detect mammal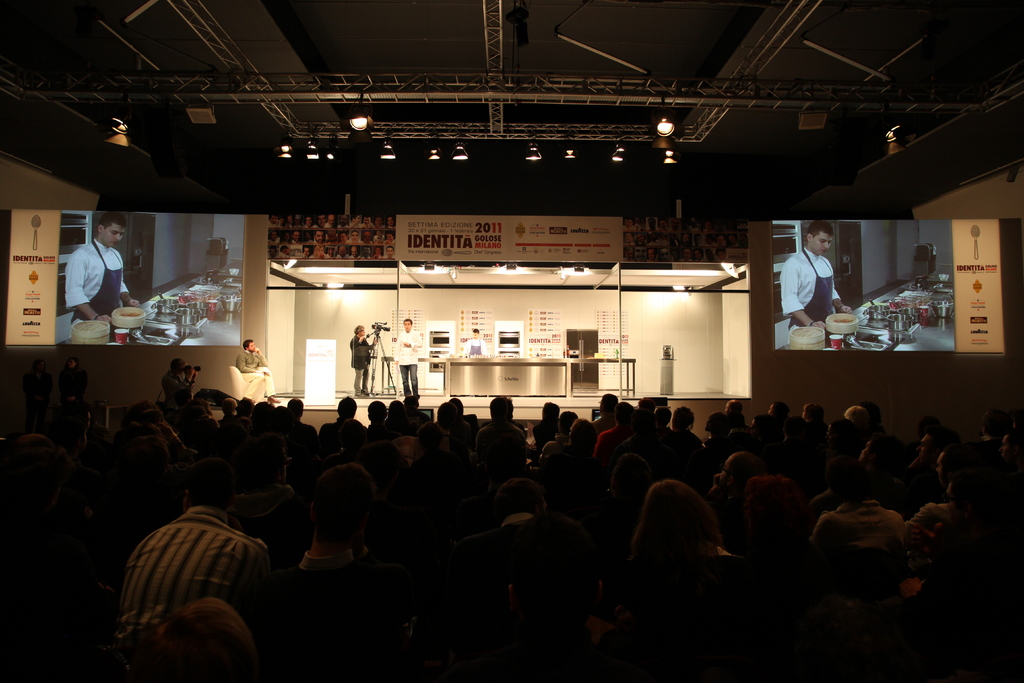
locate(317, 215, 321, 227)
